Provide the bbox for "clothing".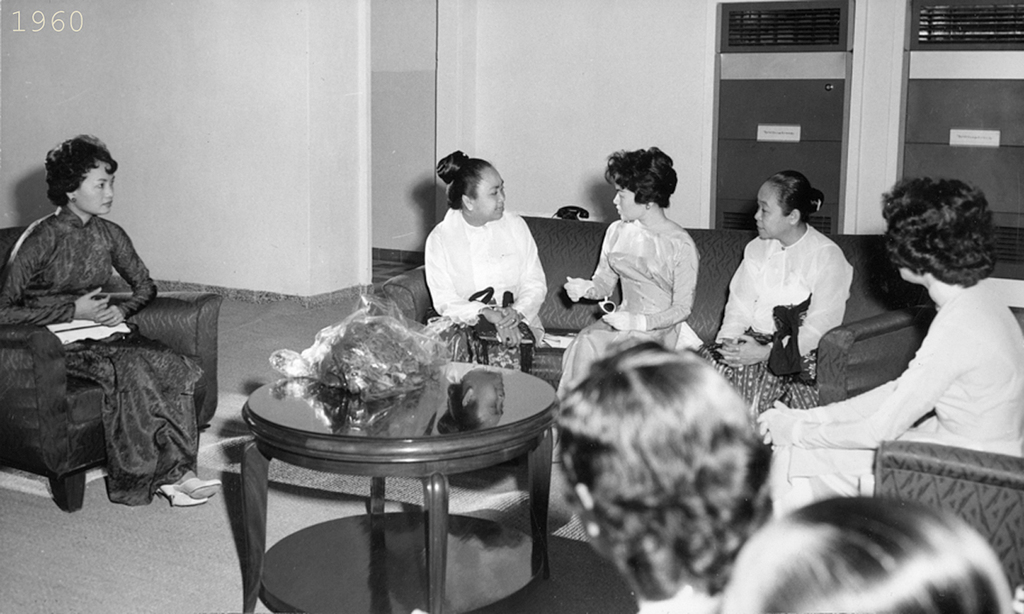
Rect(1, 202, 201, 498).
